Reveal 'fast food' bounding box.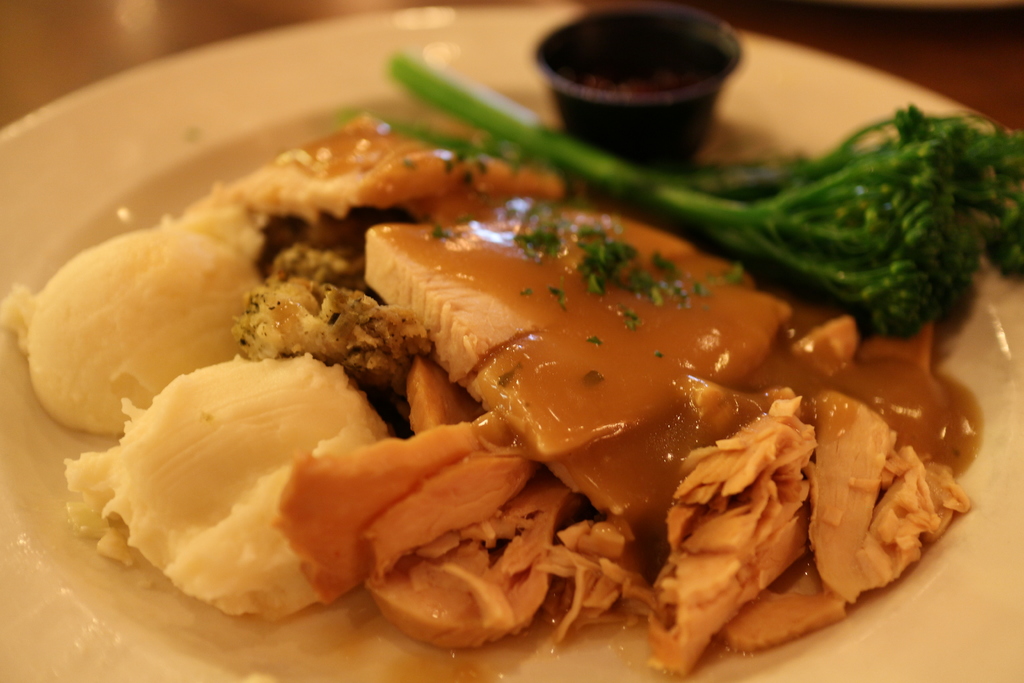
Revealed: <bbox>17, 93, 987, 670</bbox>.
